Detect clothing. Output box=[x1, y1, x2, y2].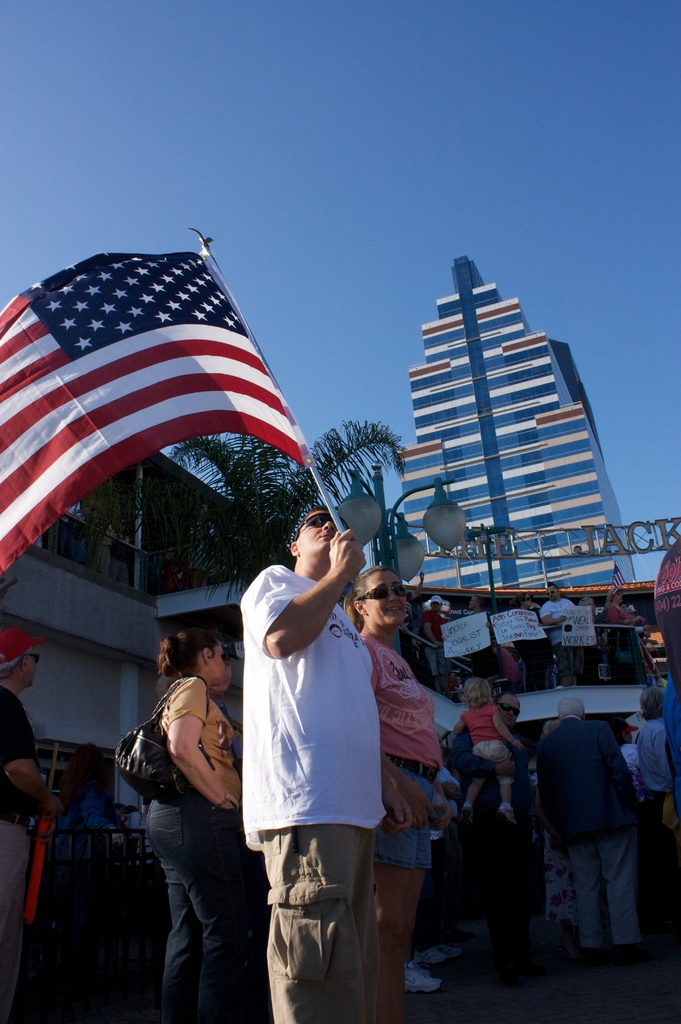
box=[360, 626, 452, 904].
